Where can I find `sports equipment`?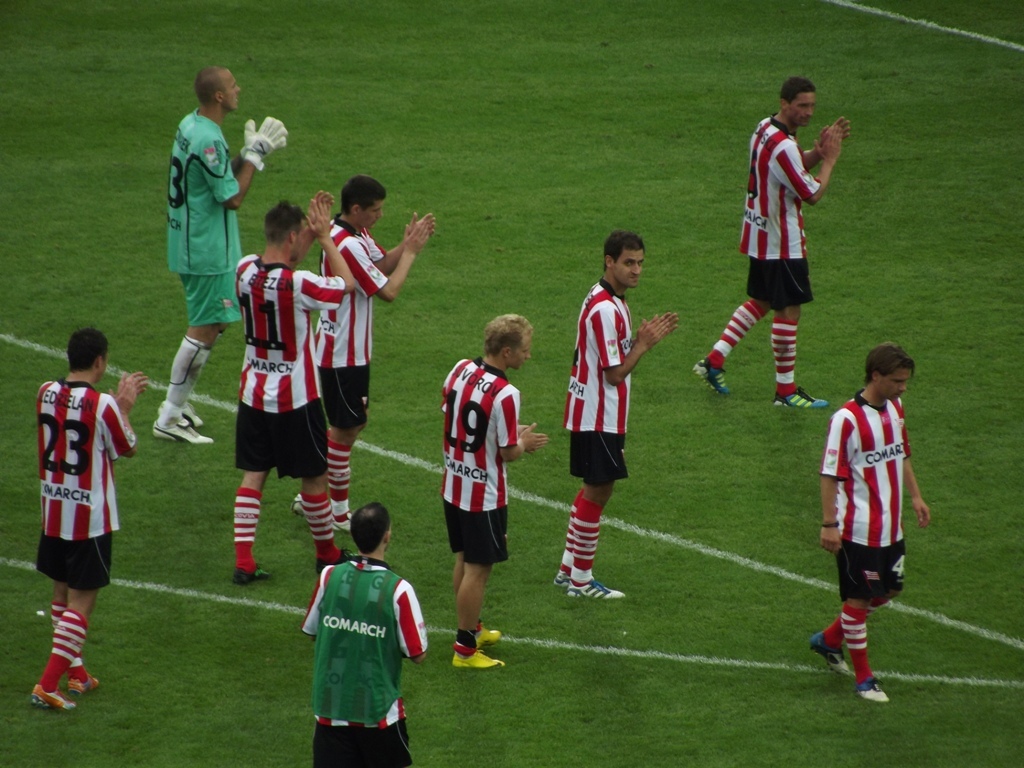
You can find it at <region>242, 116, 288, 173</region>.
